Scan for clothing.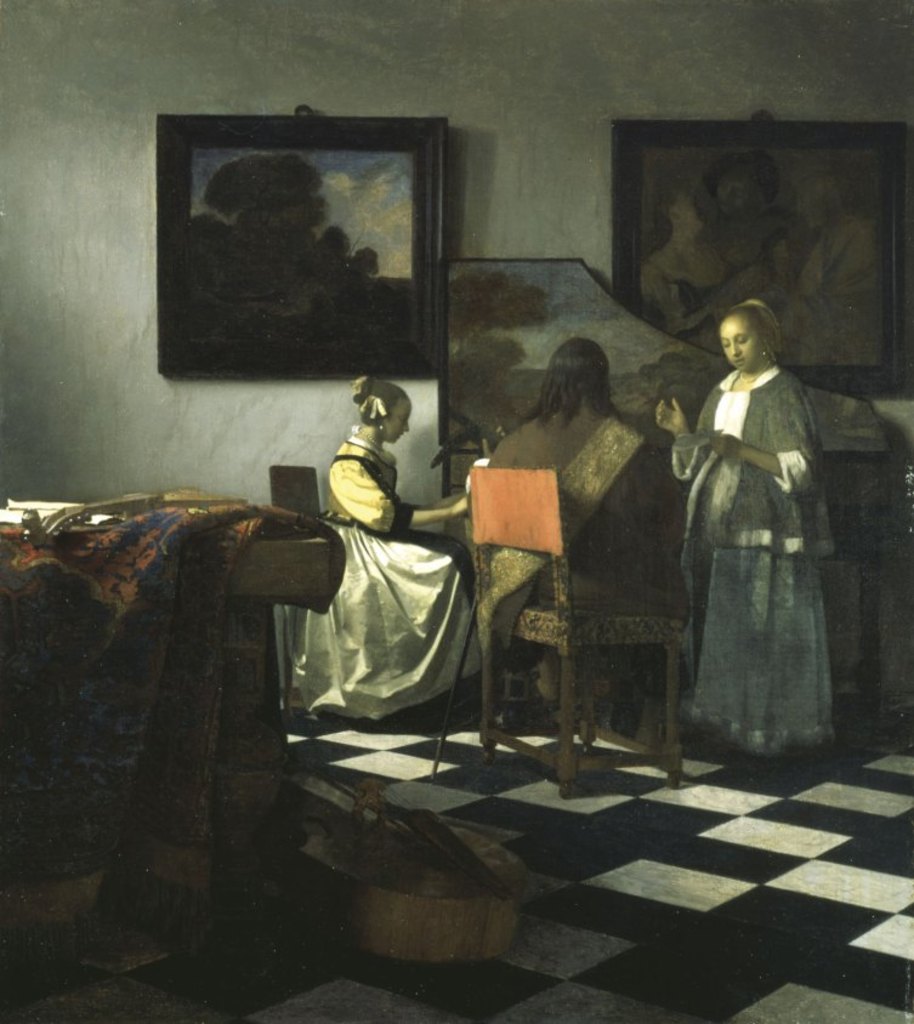
Scan result: locate(291, 433, 488, 728).
